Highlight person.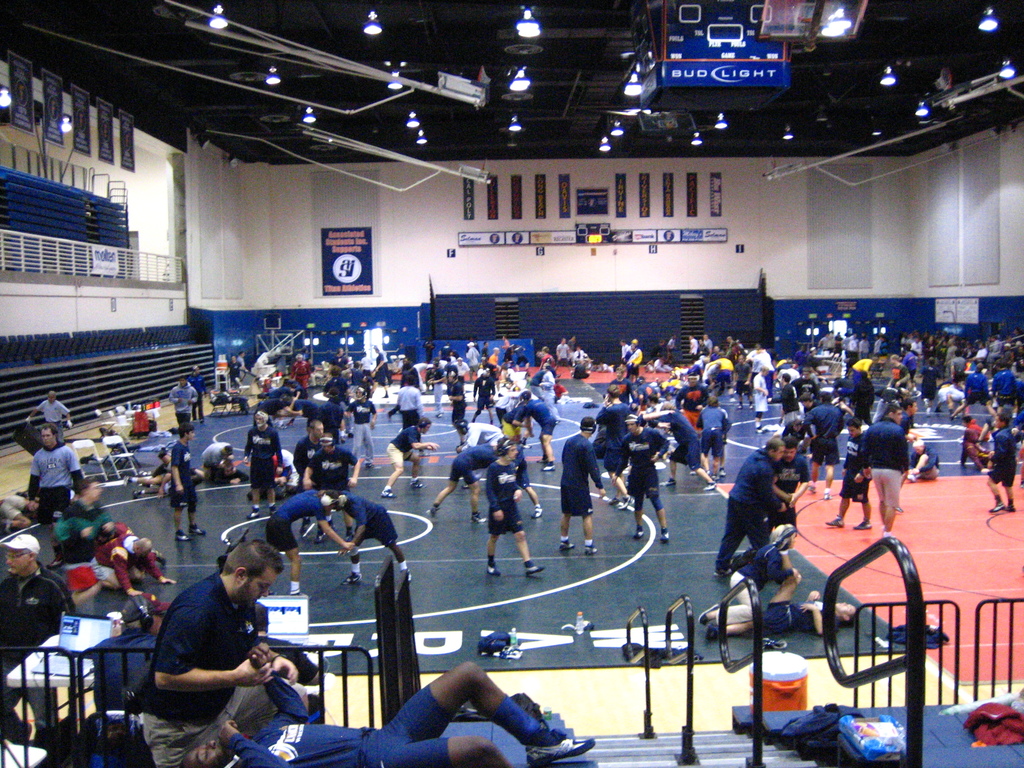
Highlighted region: [left=398, top=356, right=419, bottom=387].
